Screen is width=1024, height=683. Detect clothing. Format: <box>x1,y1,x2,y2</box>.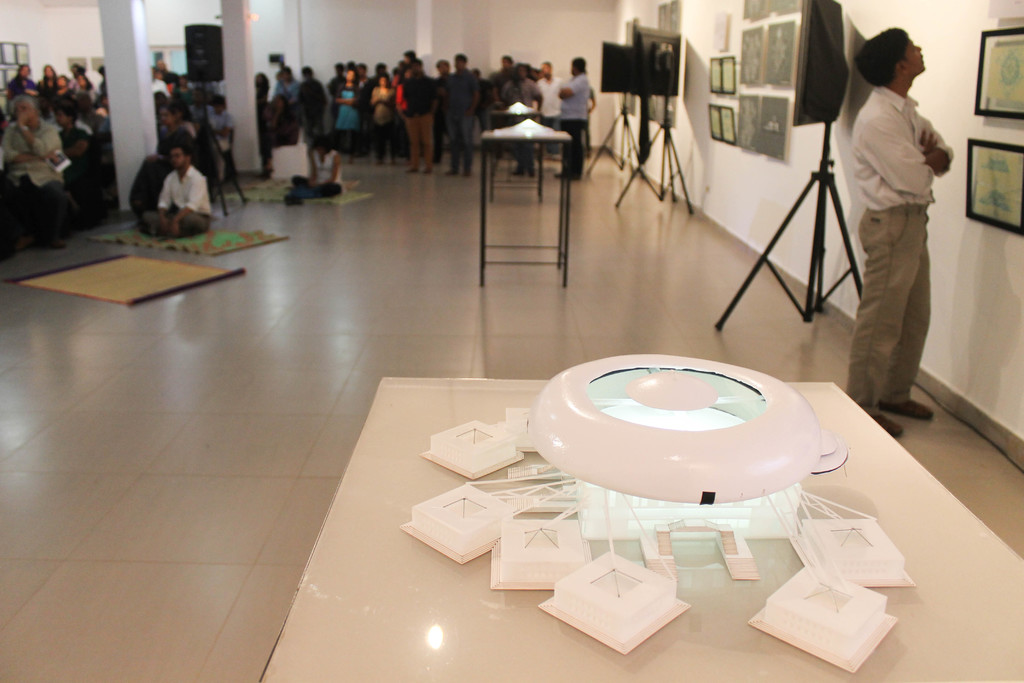
<box>403,69,440,174</box>.
